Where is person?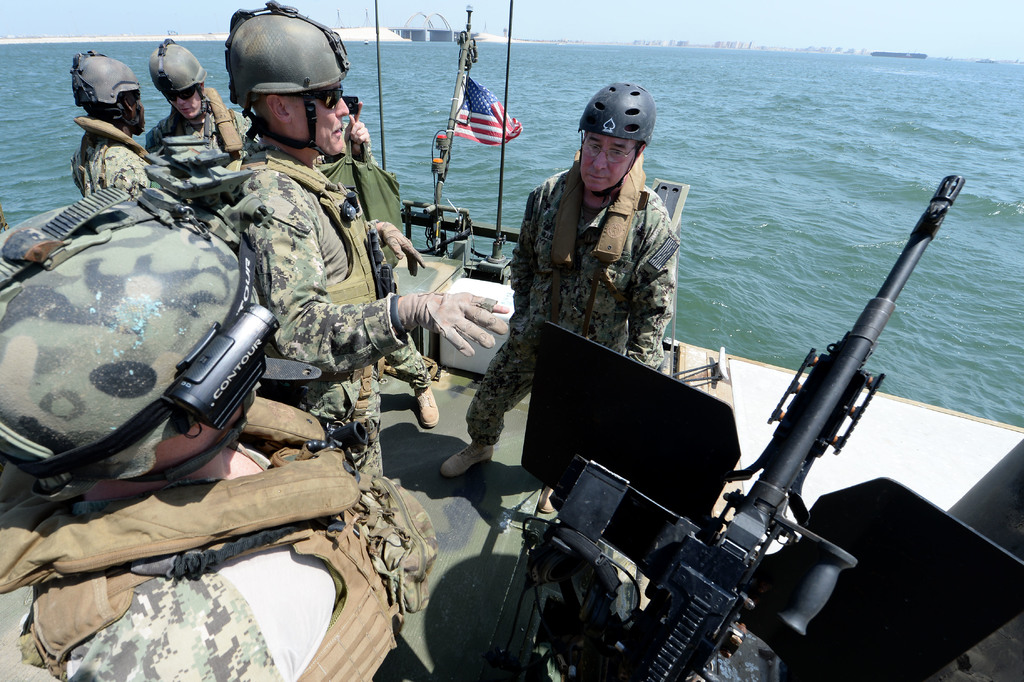
212/0/511/485.
